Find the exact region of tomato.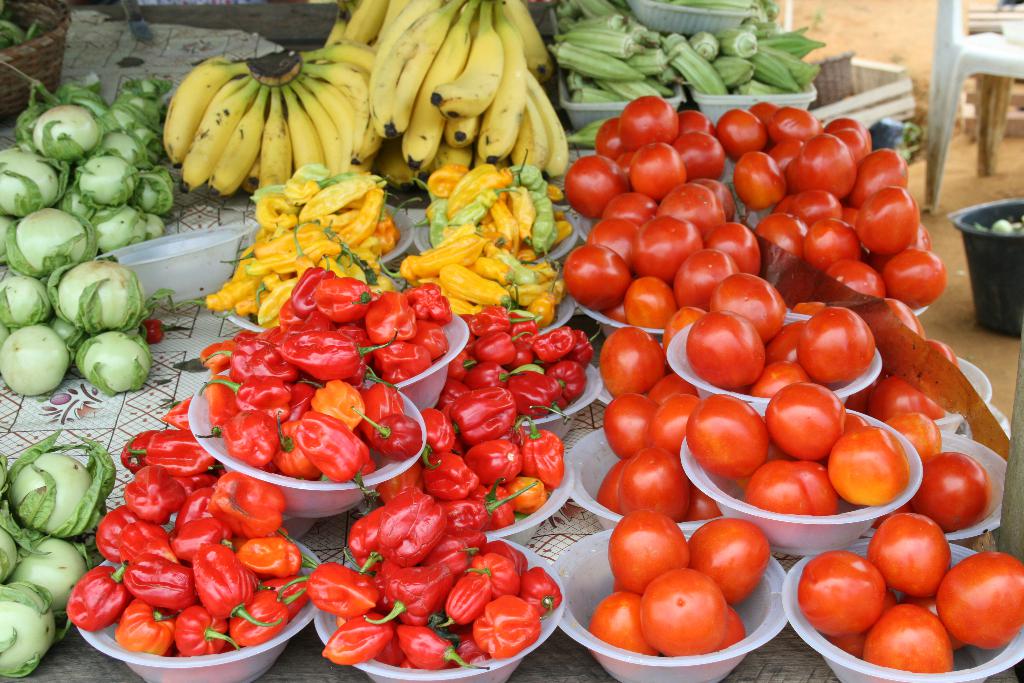
Exact region: l=584, t=215, r=640, b=262.
